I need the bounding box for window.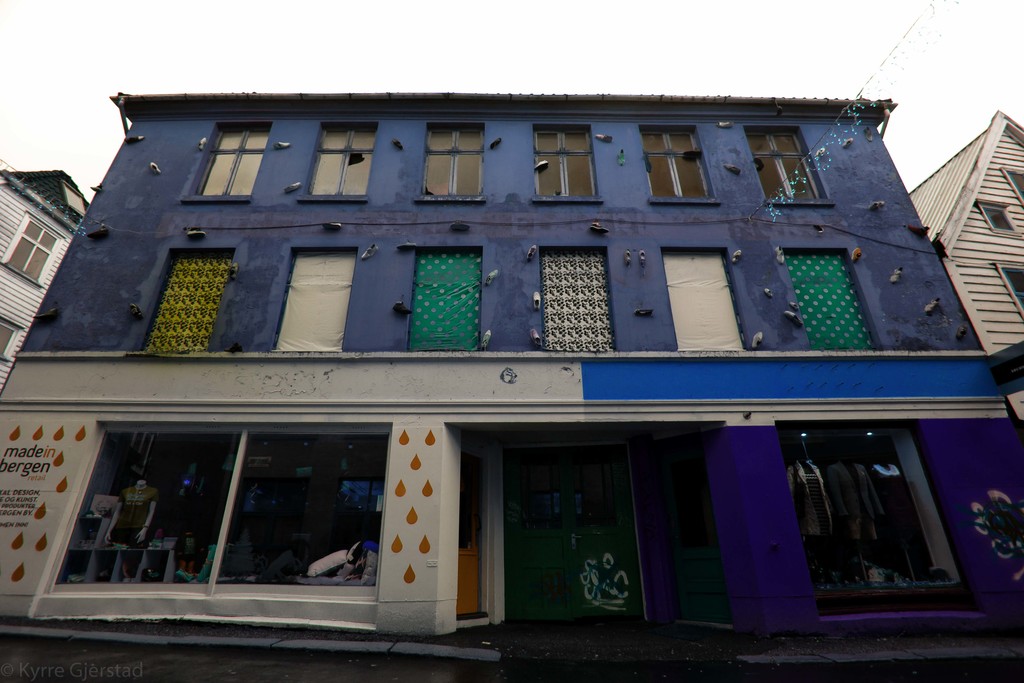
Here it is: <box>0,212,68,287</box>.
